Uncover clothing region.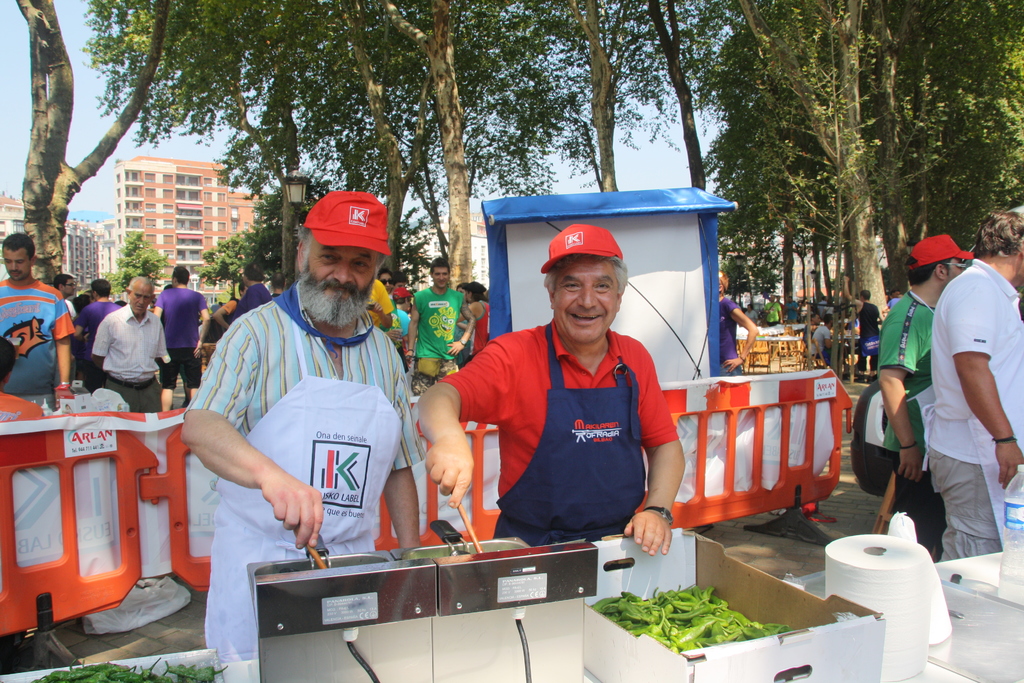
Uncovered: region(151, 288, 207, 391).
